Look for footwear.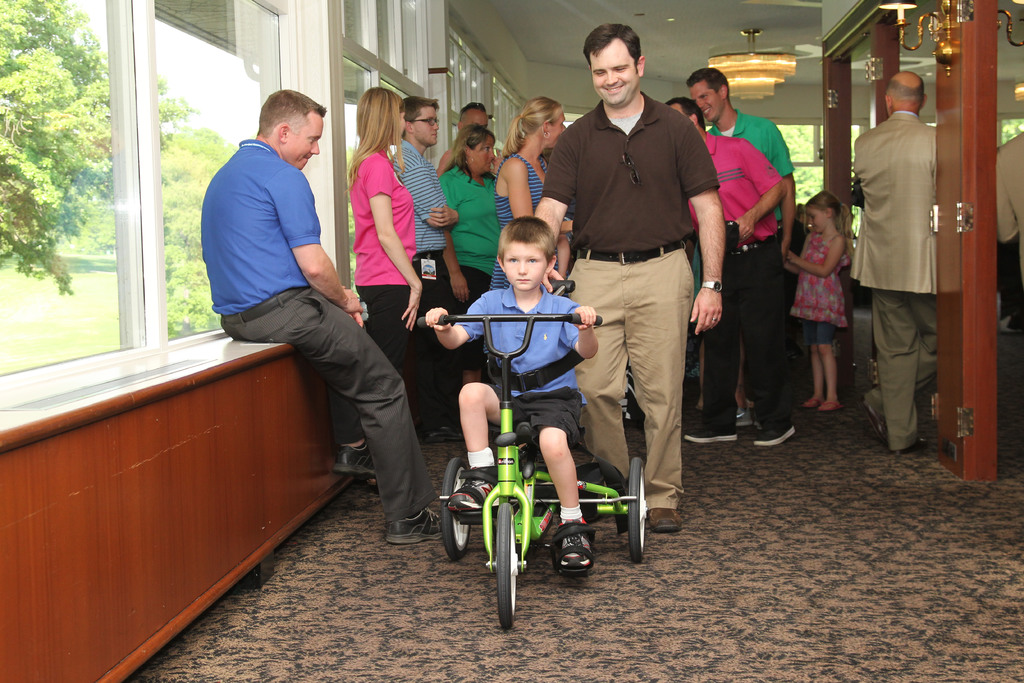
Found: 676:409:739:450.
